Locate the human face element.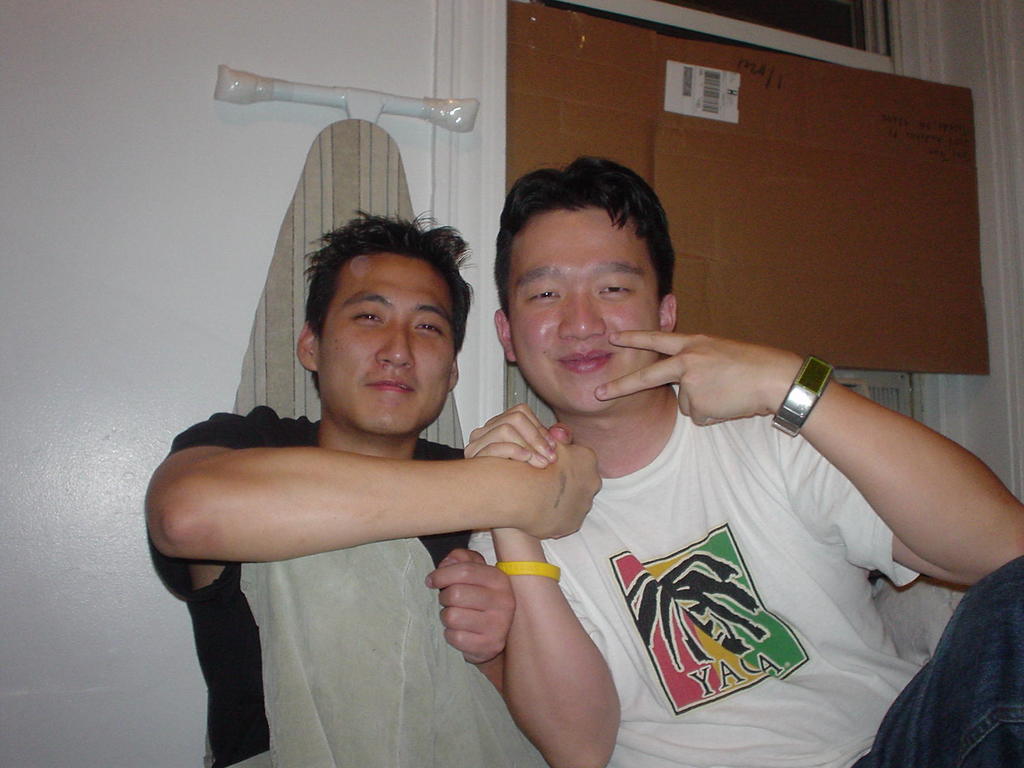
Element bbox: (319, 254, 458, 435).
